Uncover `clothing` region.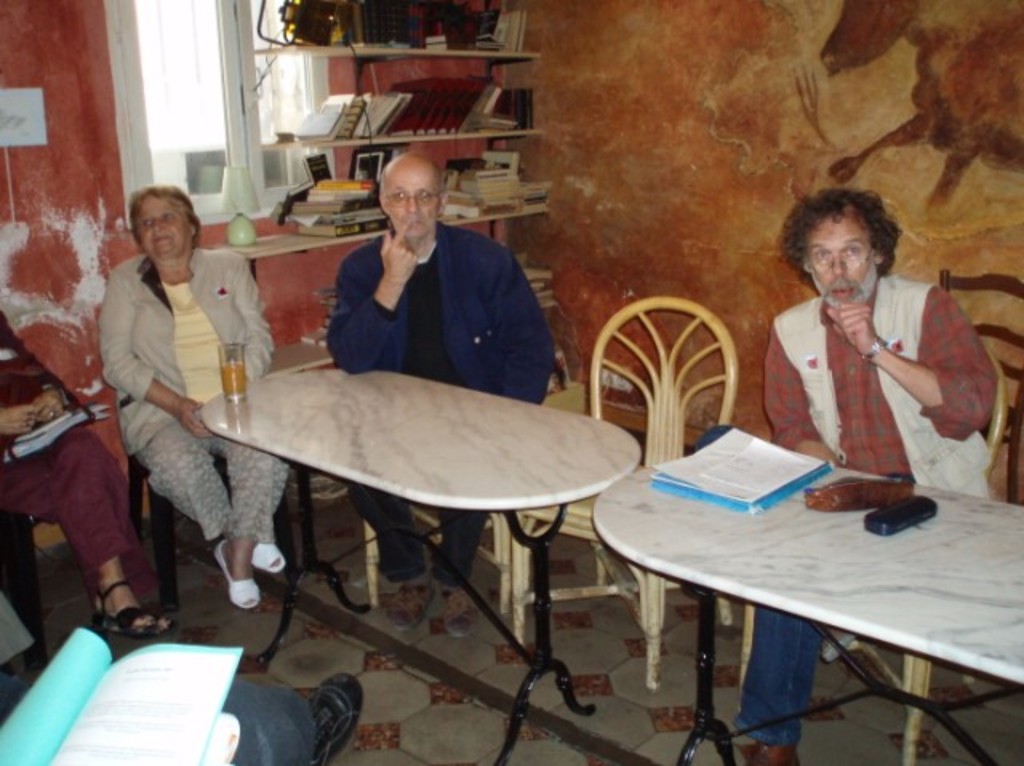
Uncovered: 0, 315, 152, 595.
